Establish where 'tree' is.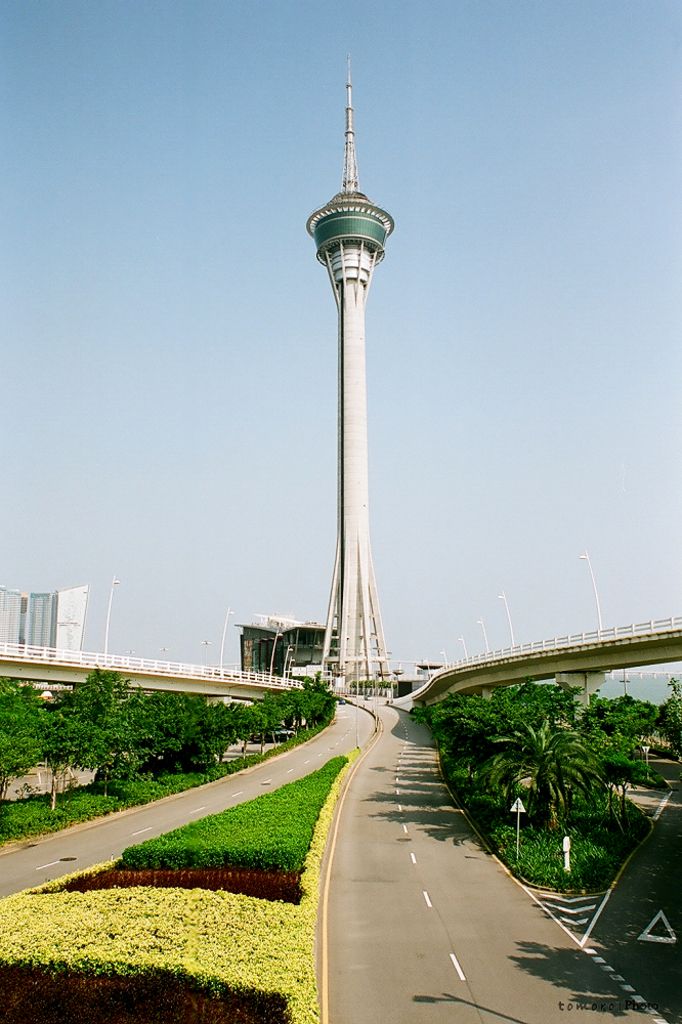
Established at detection(468, 717, 611, 855).
